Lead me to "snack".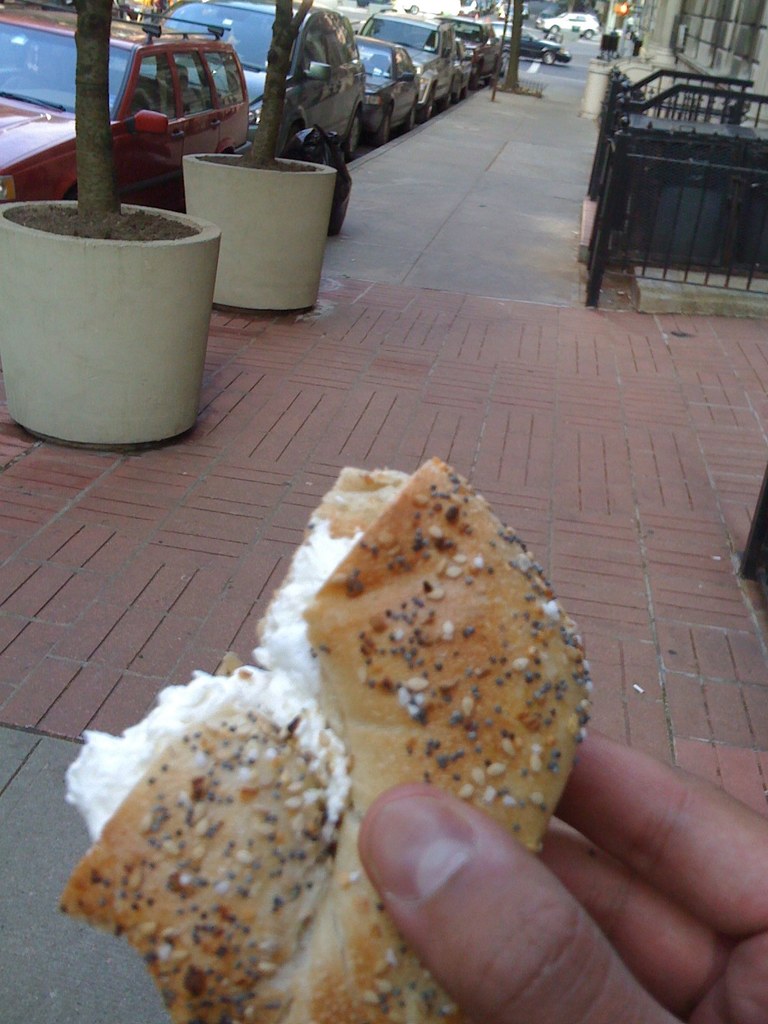
Lead to select_region(90, 524, 652, 1023).
